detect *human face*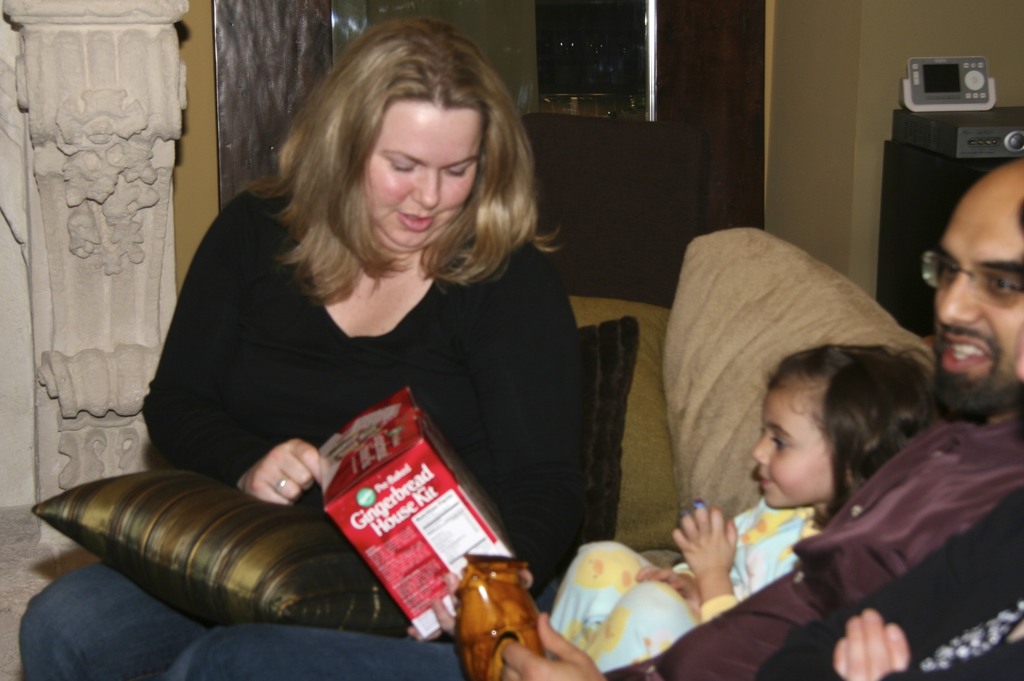
(364, 102, 477, 247)
